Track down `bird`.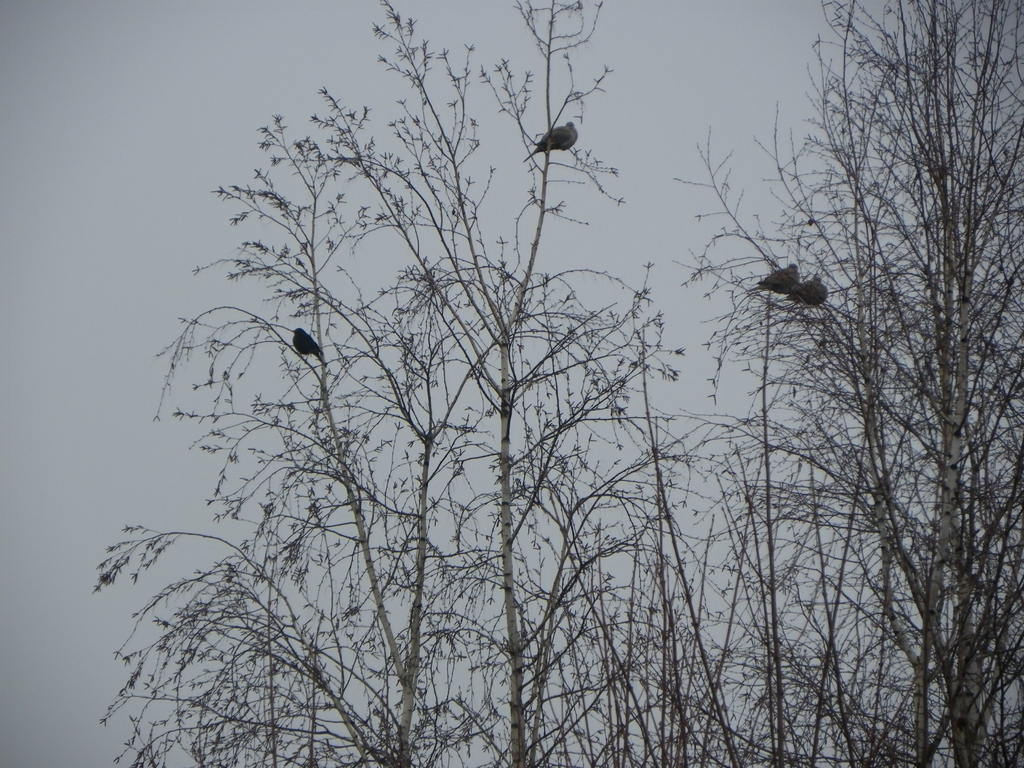
Tracked to 793 271 831 310.
